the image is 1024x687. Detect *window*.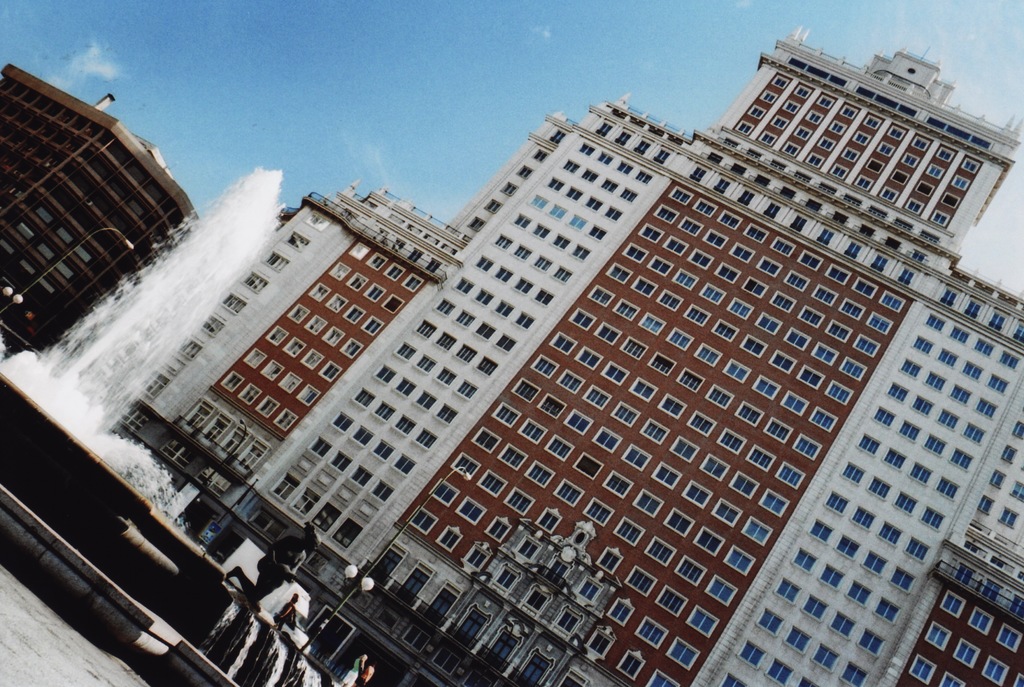
Detection: [left=486, top=519, right=509, bottom=540].
